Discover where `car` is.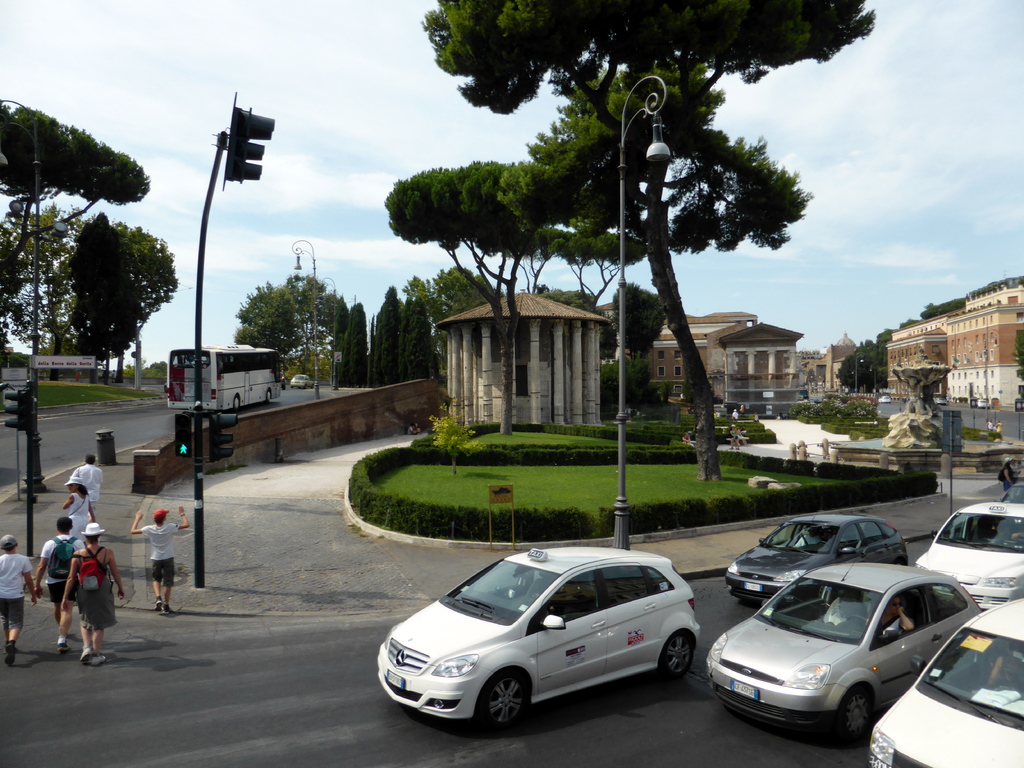
Discovered at 977/396/990/408.
